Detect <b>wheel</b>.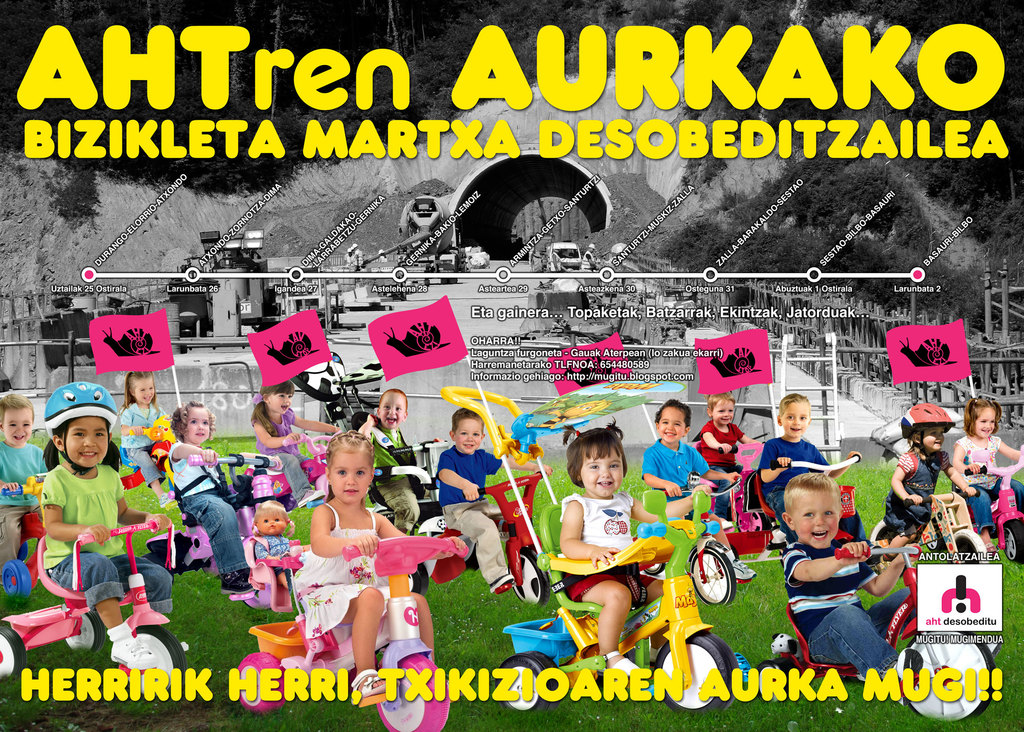
Detected at rect(1003, 518, 1023, 562).
